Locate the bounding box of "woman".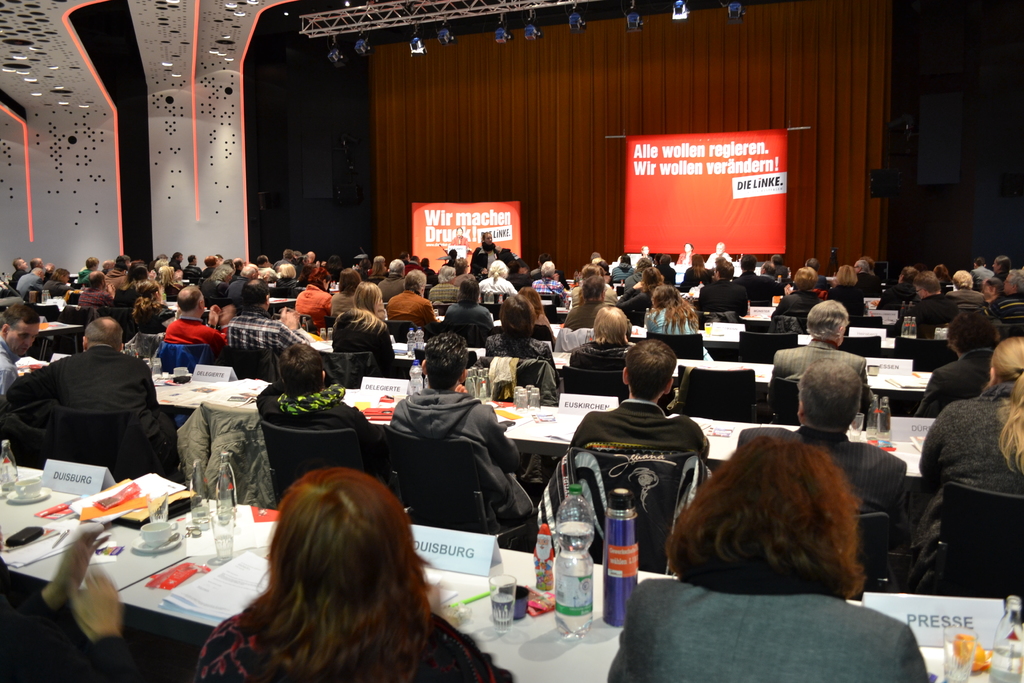
Bounding box: BBox(323, 279, 406, 378).
